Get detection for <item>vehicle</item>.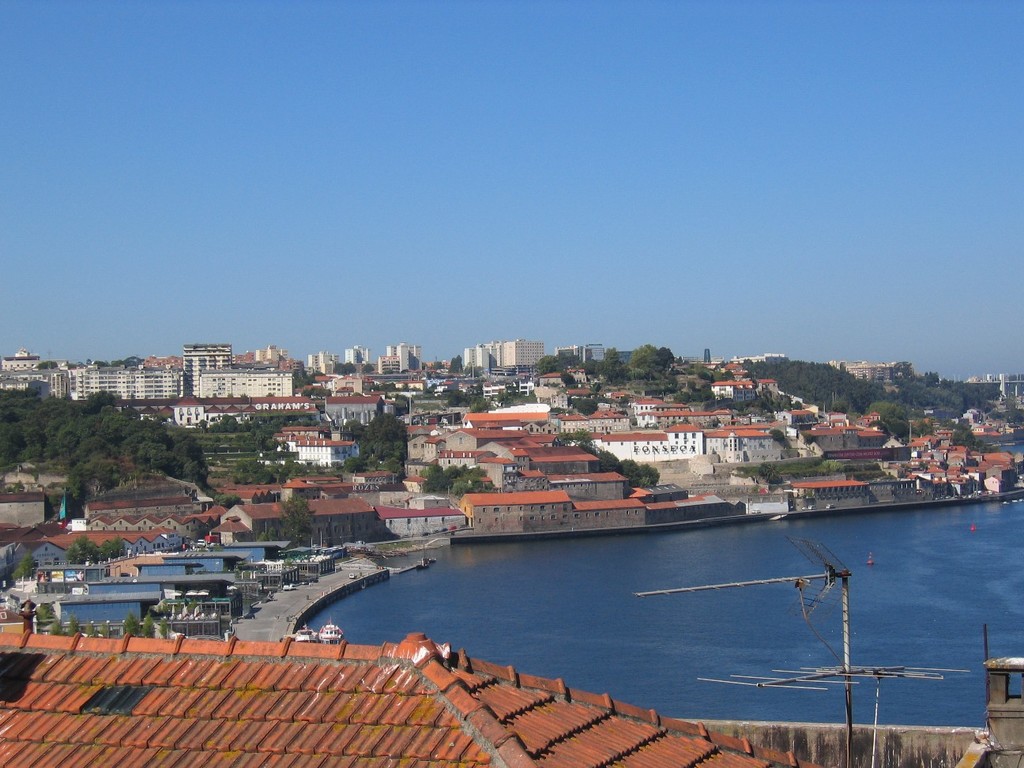
Detection: (left=287, top=622, right=328, bottom=639).
